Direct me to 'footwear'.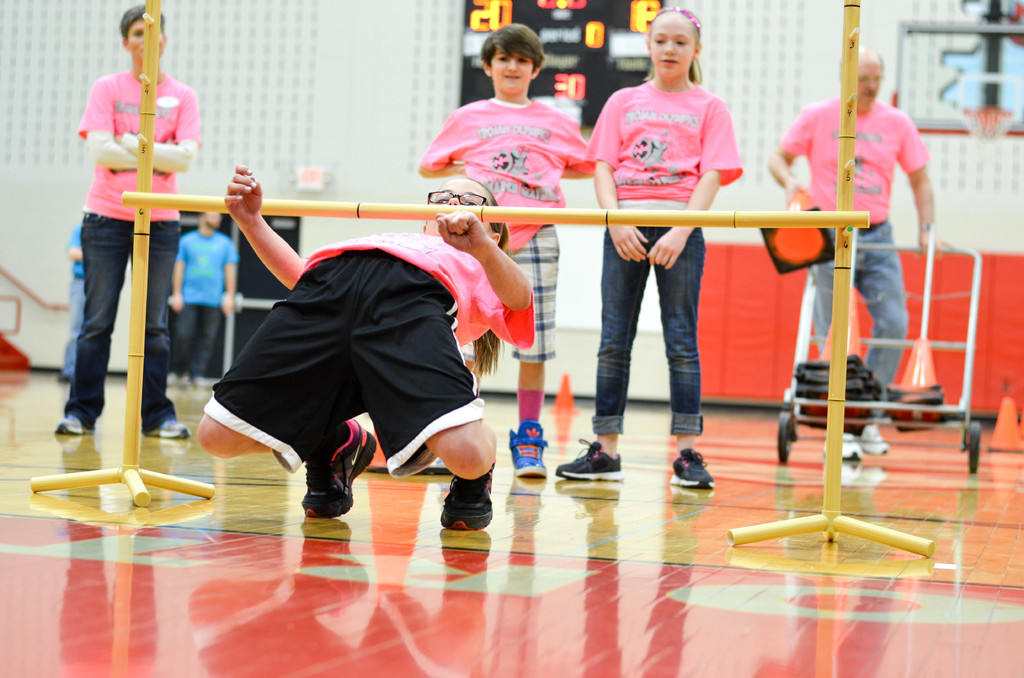
Direction: x1=304, y1=430, x2=376, y2=517.
